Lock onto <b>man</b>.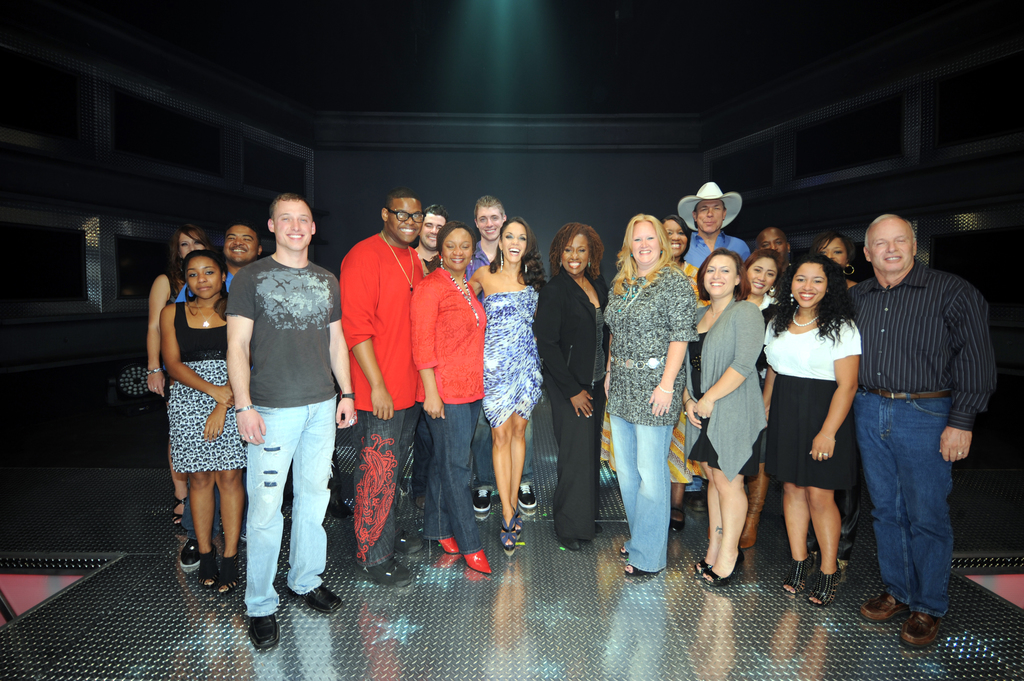
Locked: 458,196,540,513.
